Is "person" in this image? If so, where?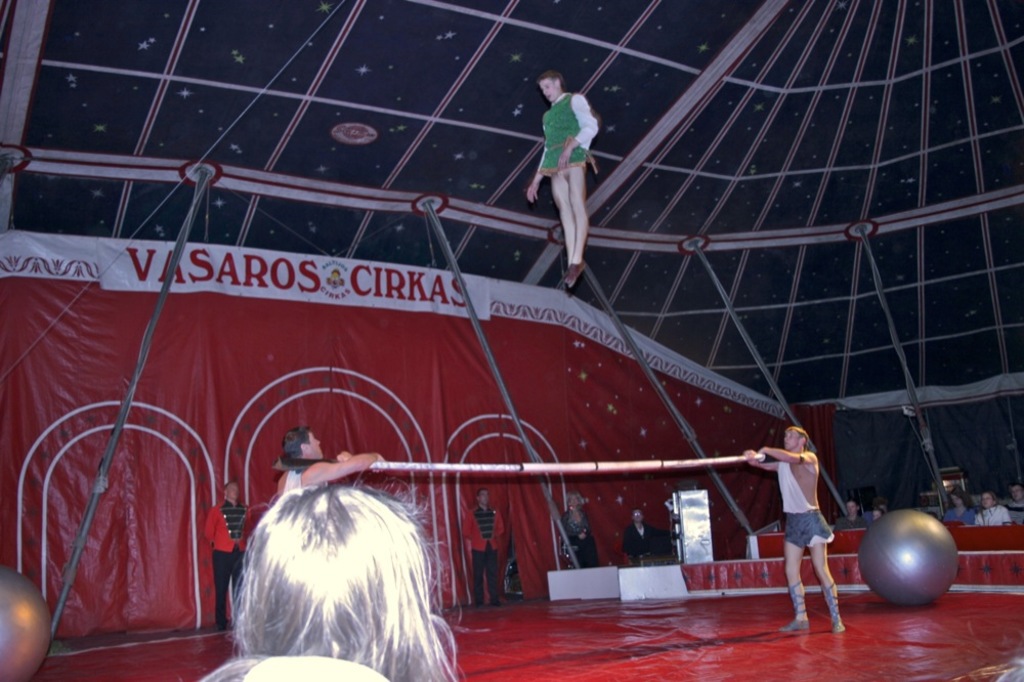
Yes, at x1=528 y1=47 x2=610 y2=273.
